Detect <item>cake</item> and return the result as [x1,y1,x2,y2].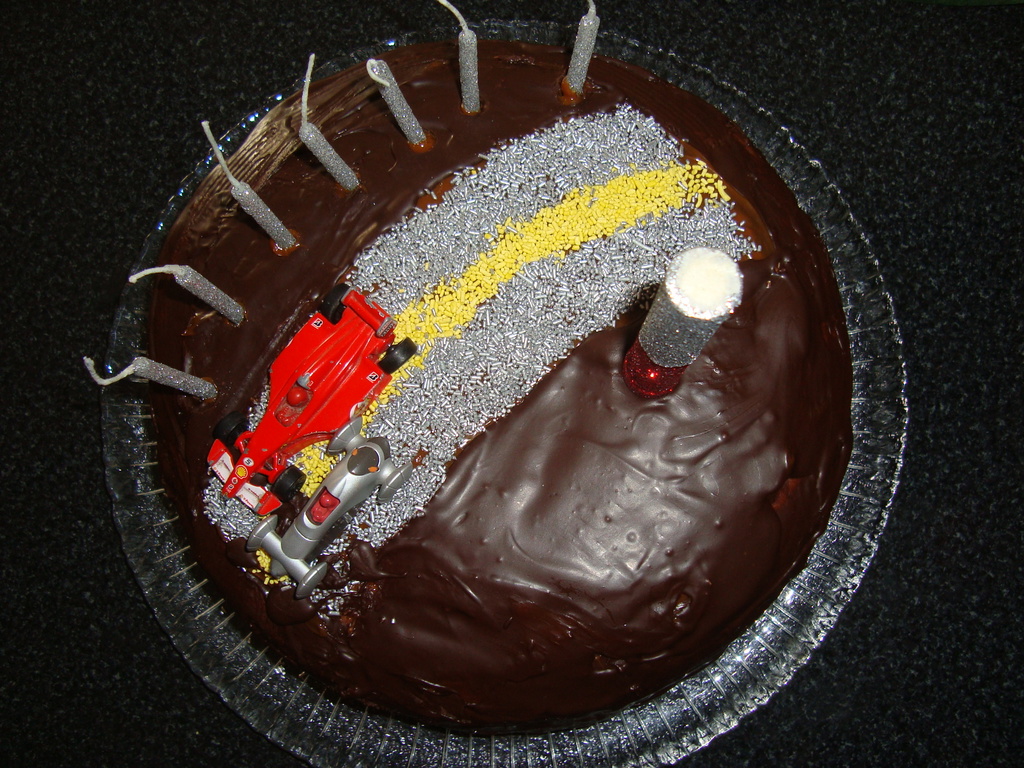
[154,35,849,737].
